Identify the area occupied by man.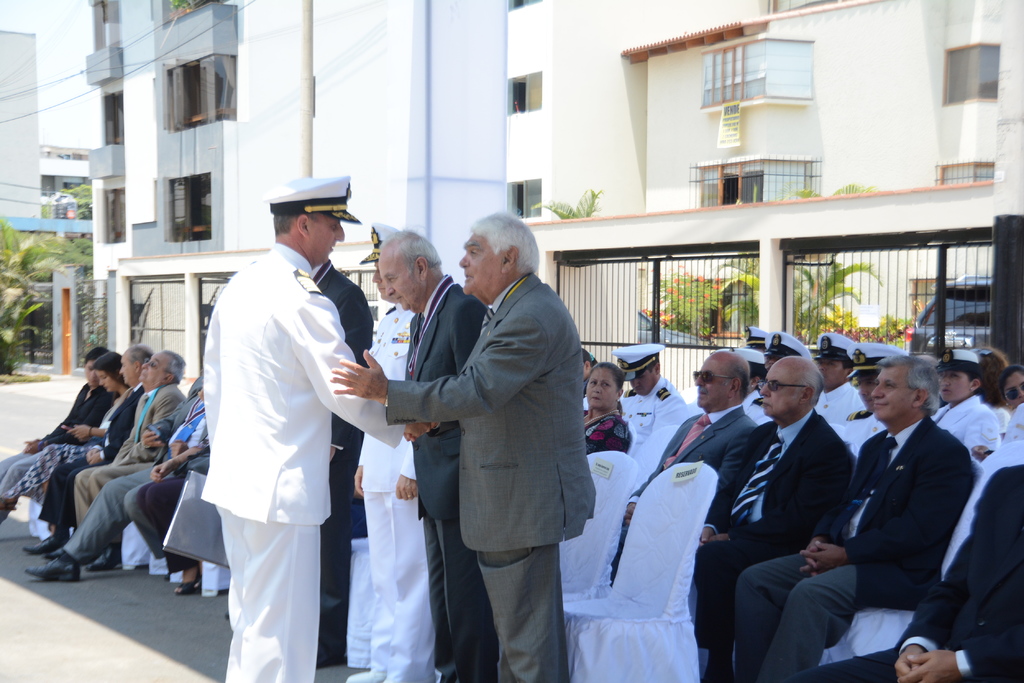
Area: <region>812, 334, 856, 422</region>.
